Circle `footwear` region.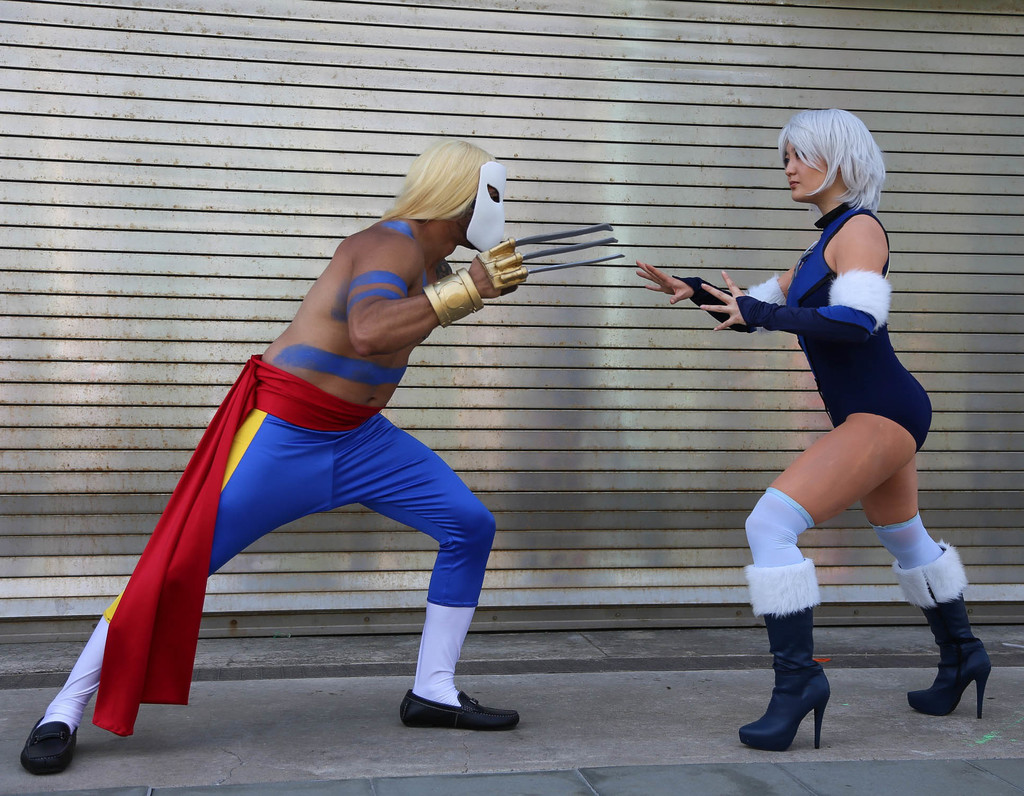
Region: BBox(884, 537, 998, 721).
